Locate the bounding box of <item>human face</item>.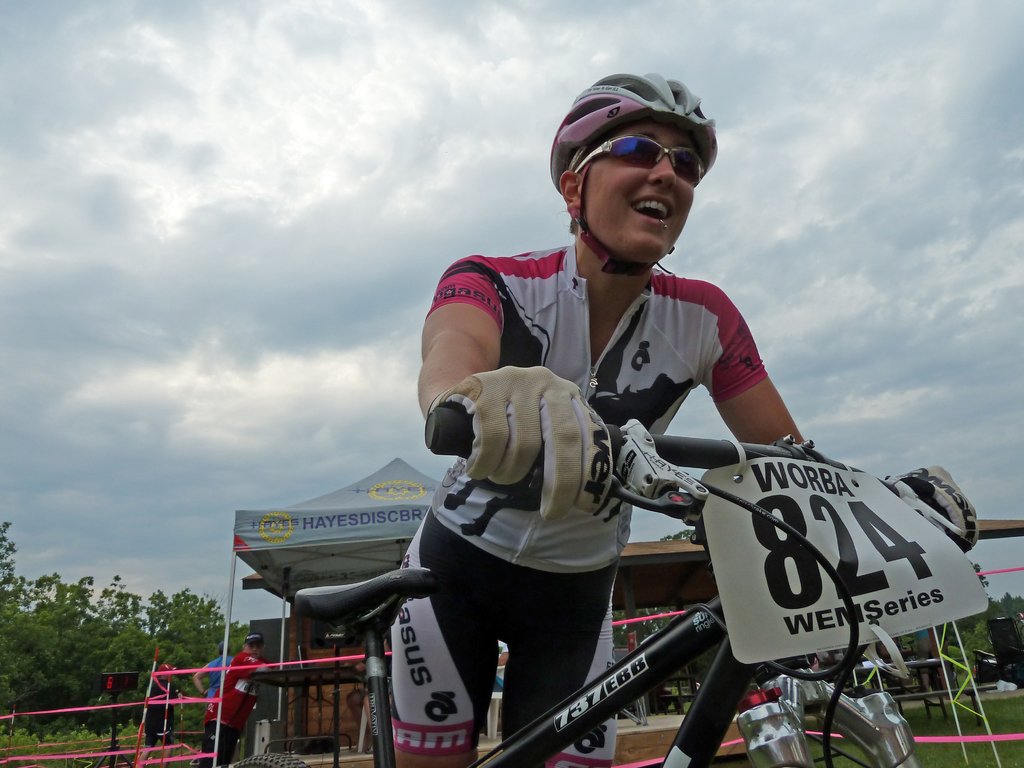
Bounding box: [584,124,695,261].
